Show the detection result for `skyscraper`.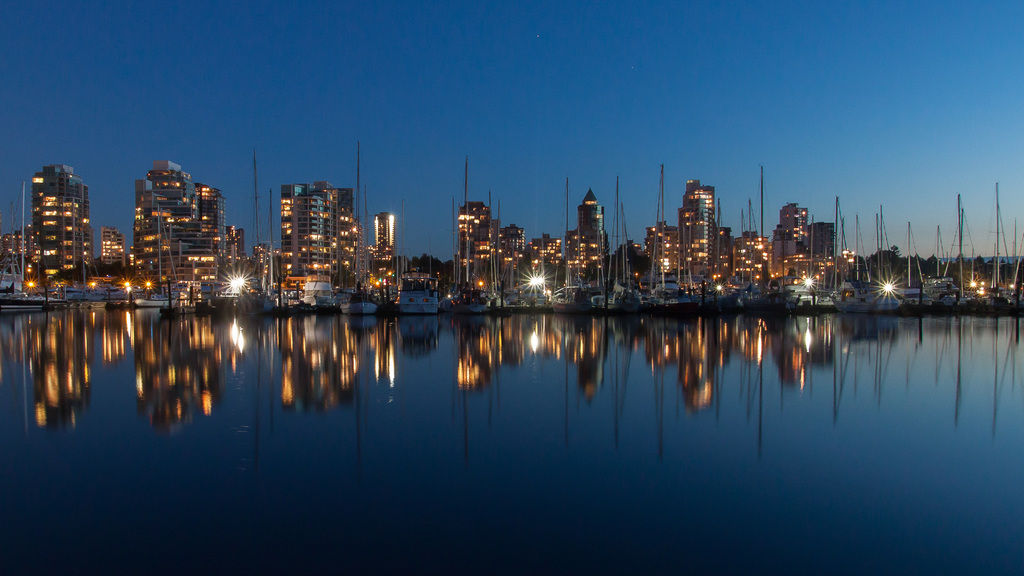
crop(90, 222, 127, 273).
